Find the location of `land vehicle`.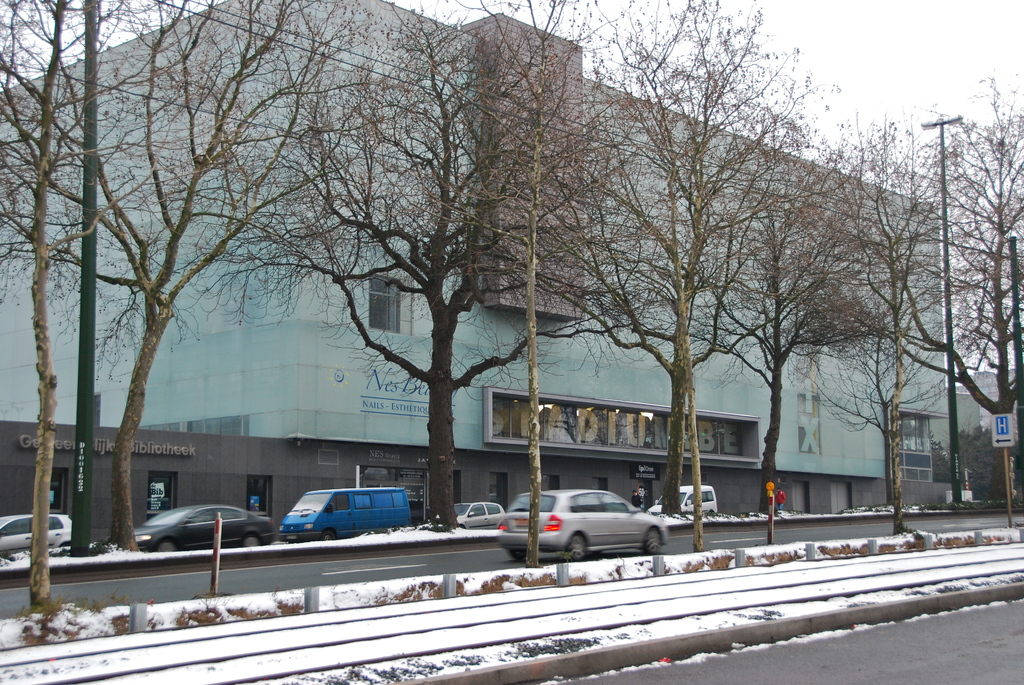
Location: (left=280, top=486, right=422, bottom=549).
